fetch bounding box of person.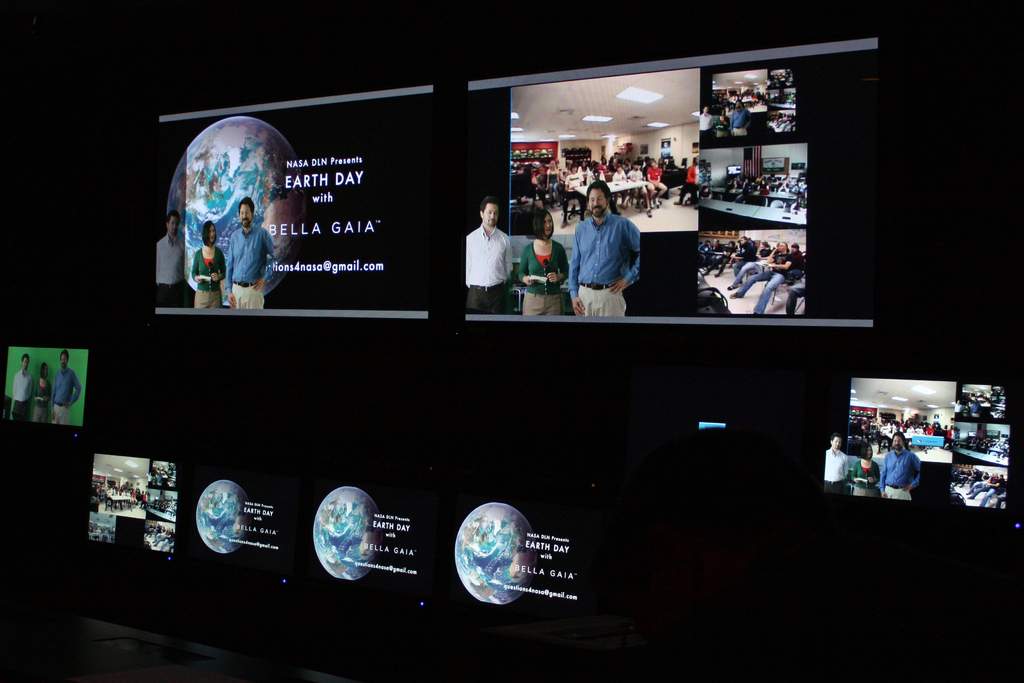
Bbox: select_region(467, 194, 516, 317).
